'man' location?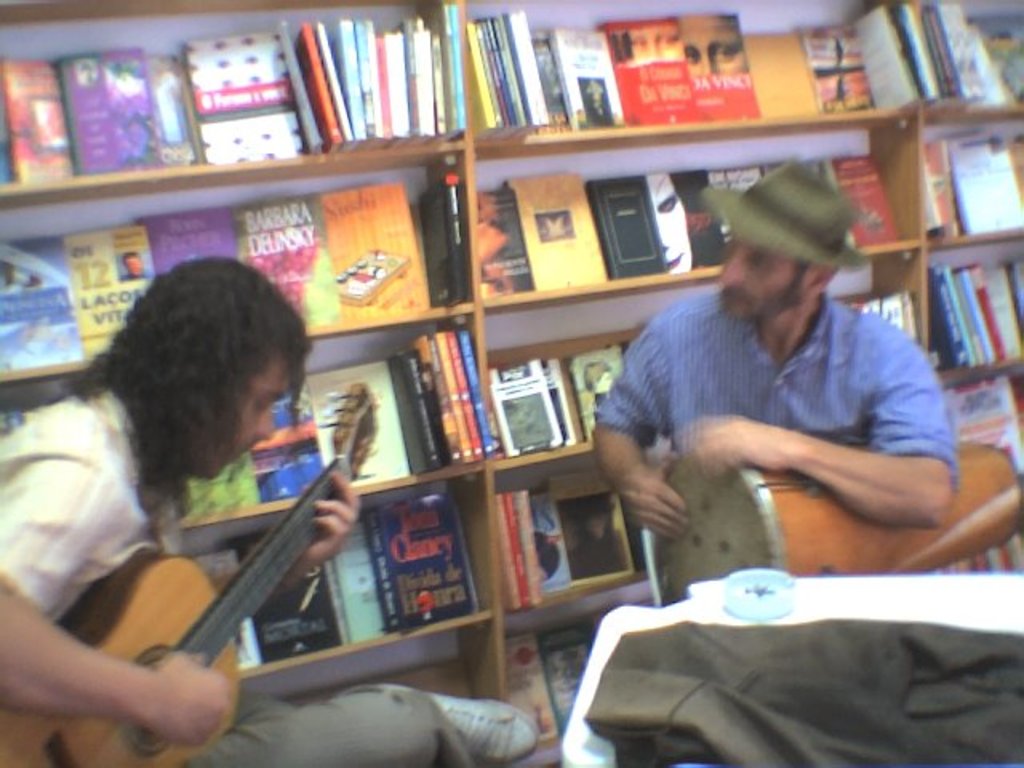
x1=0, y1=261, x2=542, y2=766
